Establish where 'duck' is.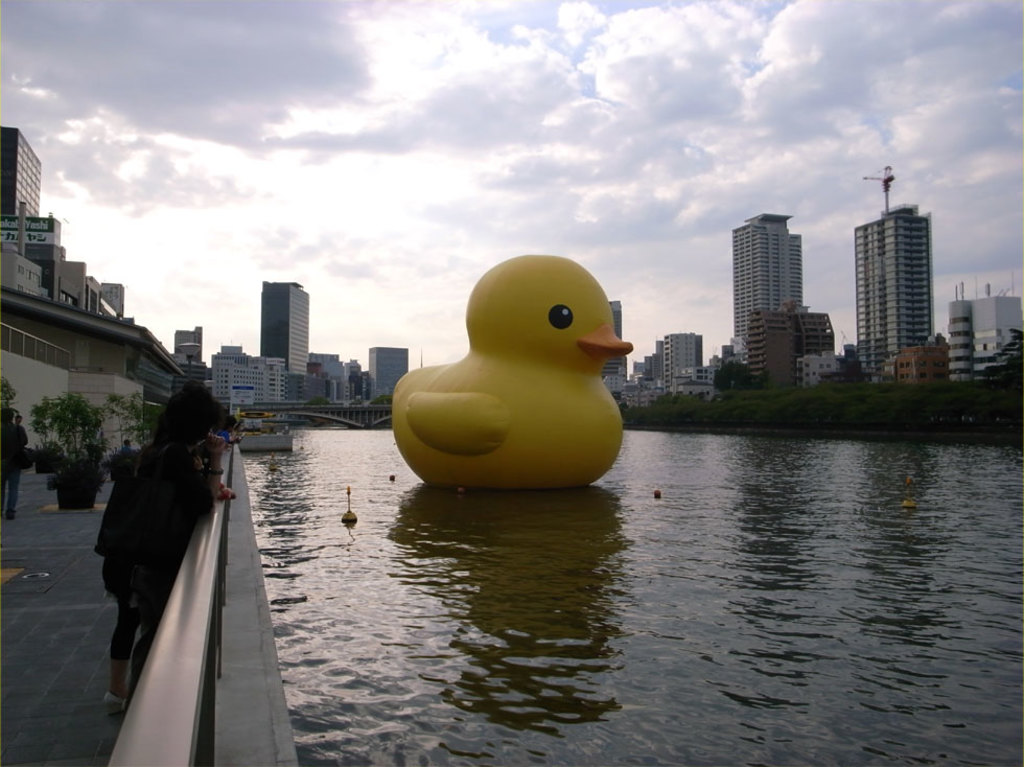
Established at <bbox>385, 260, 649, 511</bbox>.
